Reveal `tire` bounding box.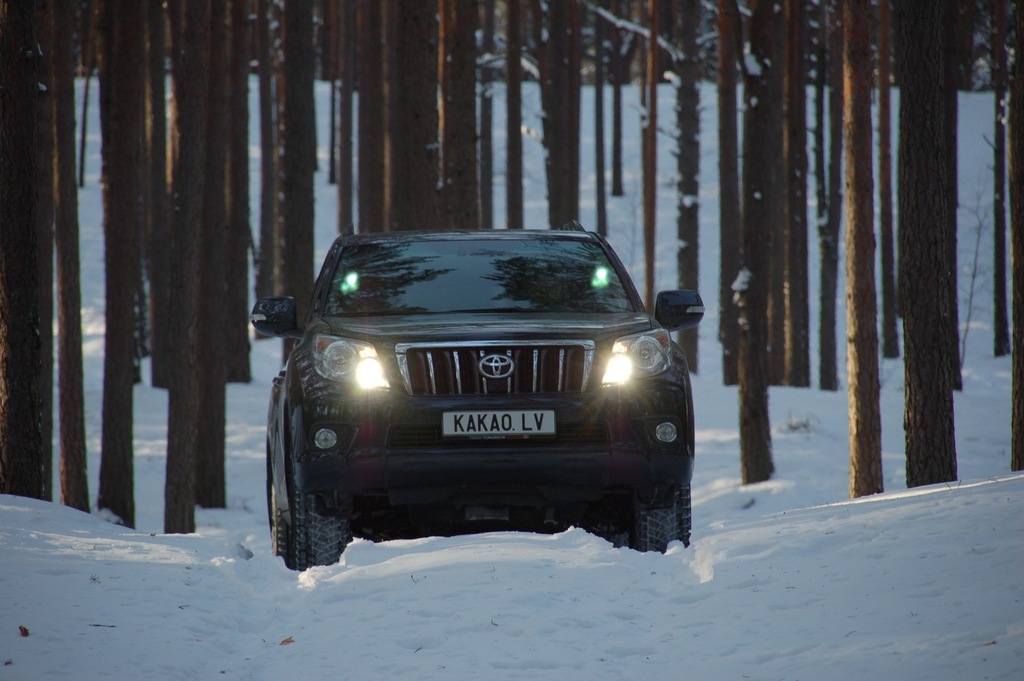
Revealed: [x1=296, y1=406, x2=344, y2=570].
